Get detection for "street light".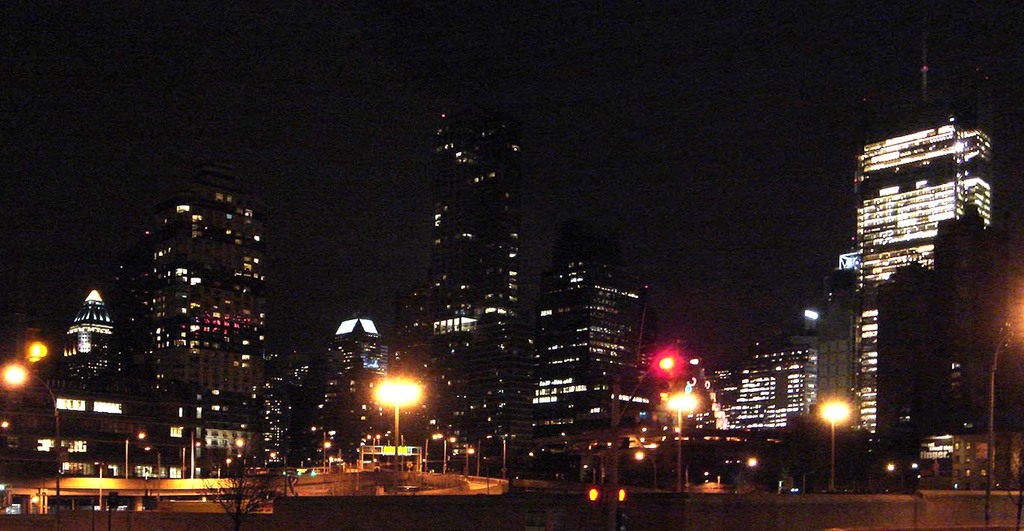
Detection: (0, 359, 64, 525).
